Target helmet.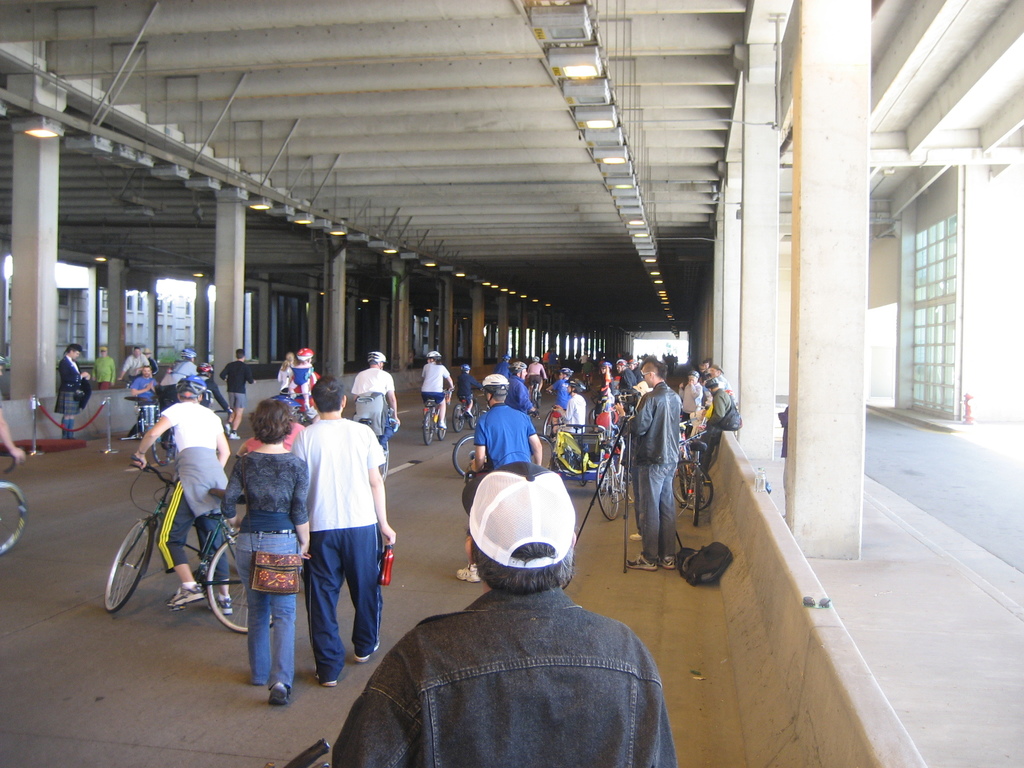
Target region: rect(511, 360, 531, 381).
